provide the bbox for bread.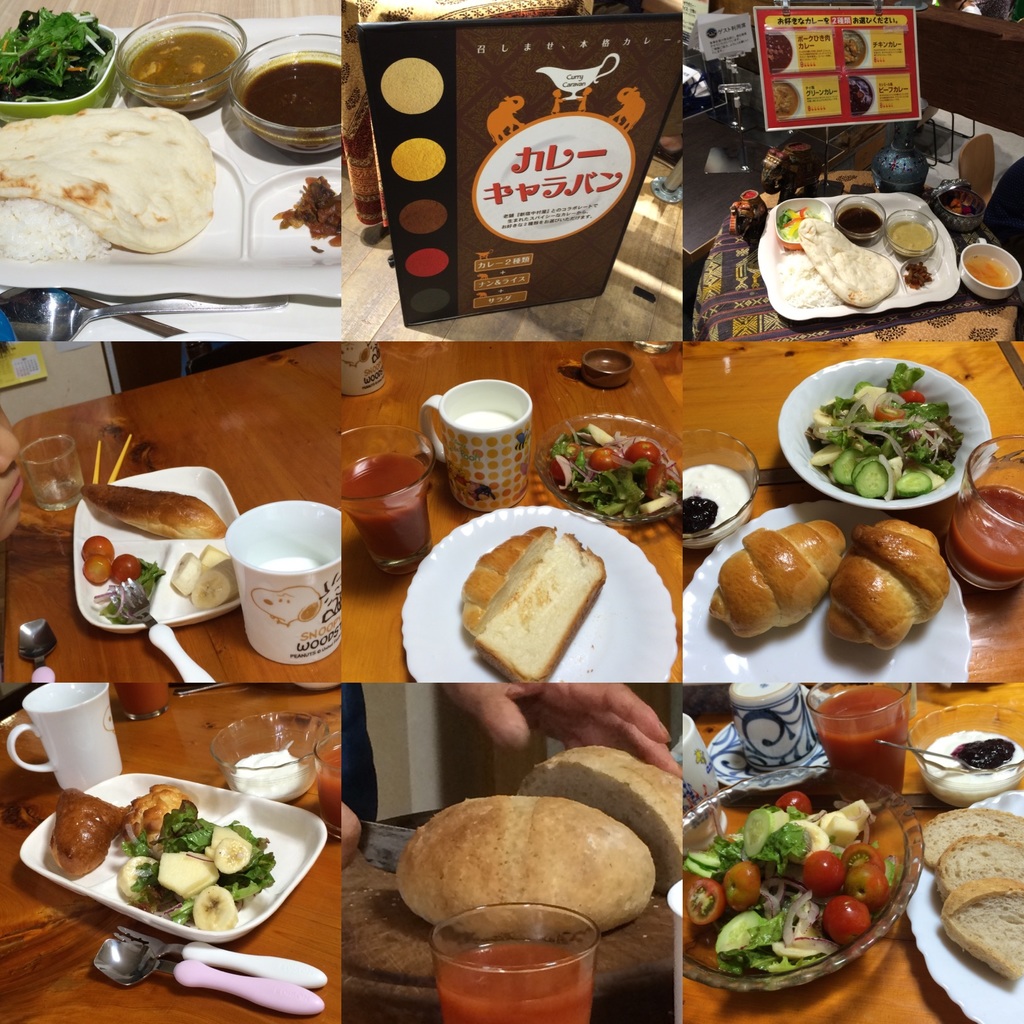
[81,484,226,540].
